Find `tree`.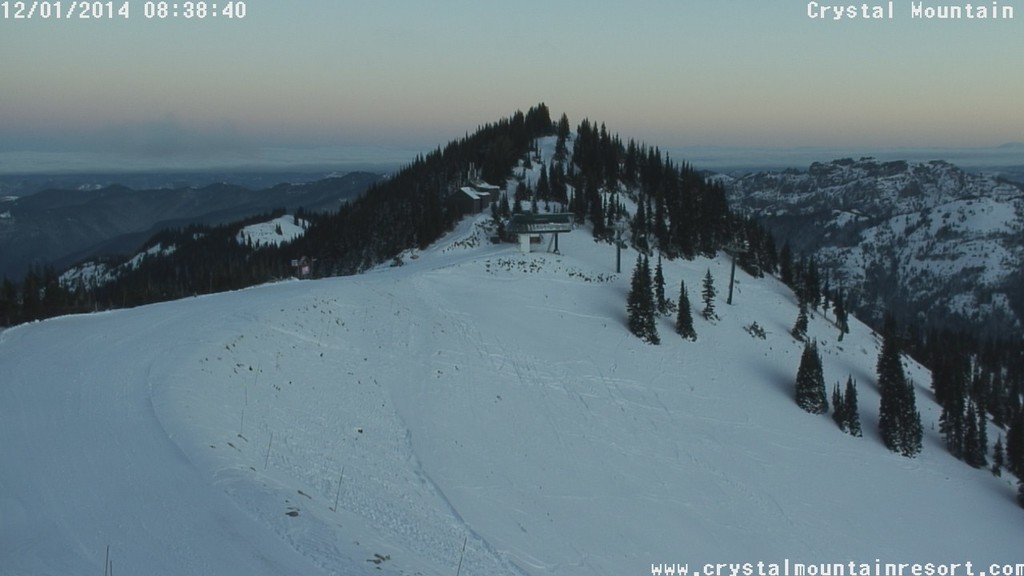
x1=698 y1=271 x2=714 y2=318.
